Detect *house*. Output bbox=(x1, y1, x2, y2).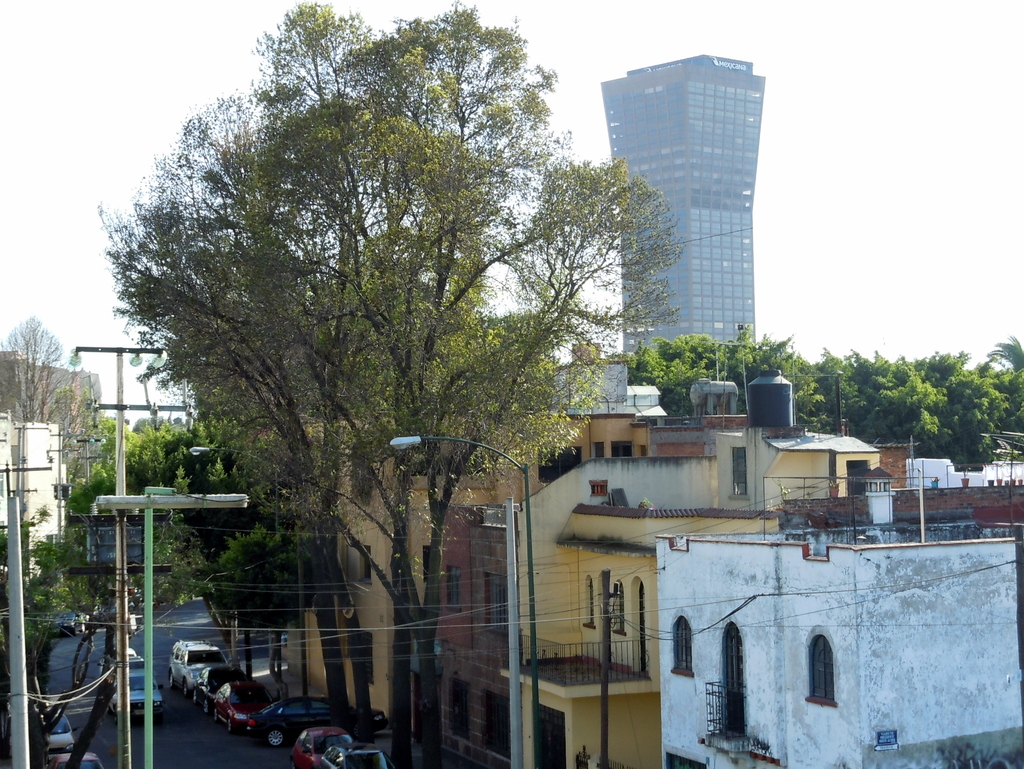
bbox=(0, 350, 95, 435).
